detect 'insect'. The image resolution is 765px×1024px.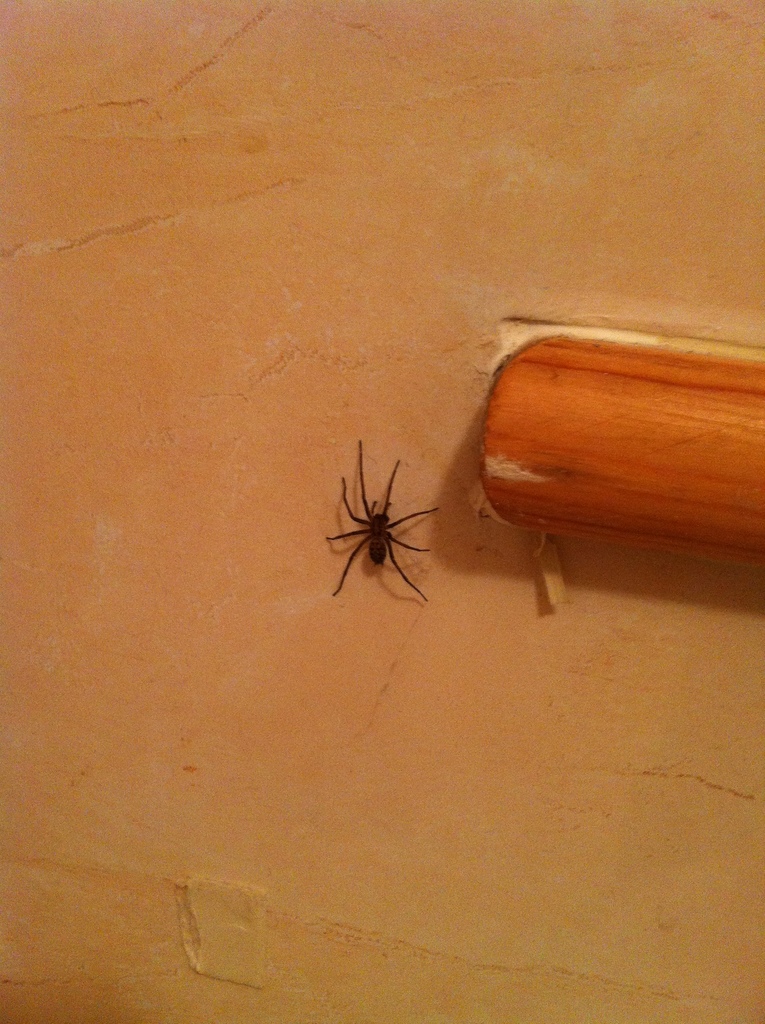
region(326, 438, 447, 604).
